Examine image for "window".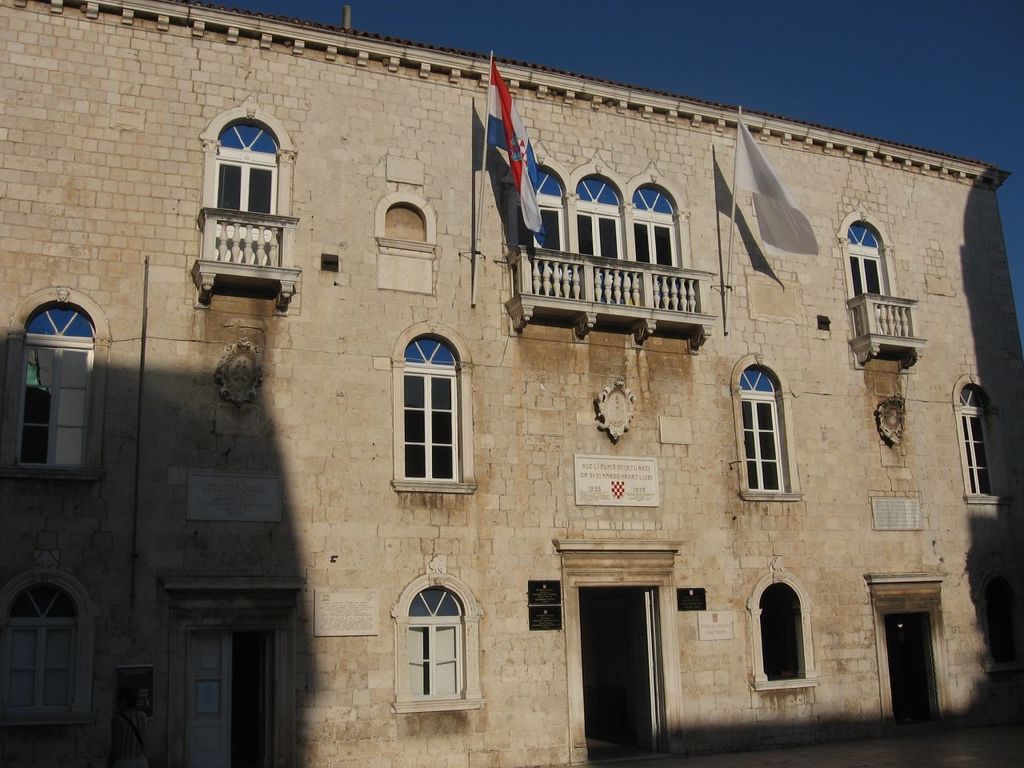
Examination result: bbox(510, 156, 570, 280).
